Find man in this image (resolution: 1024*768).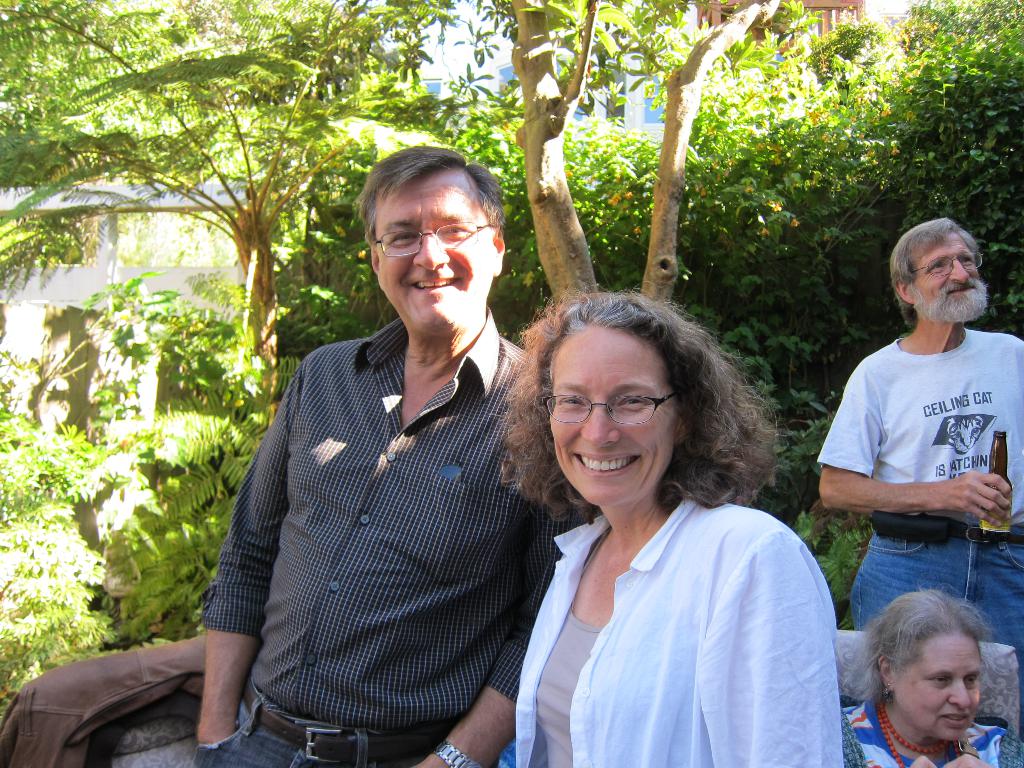
Rect(168, 150, 573, 762).
